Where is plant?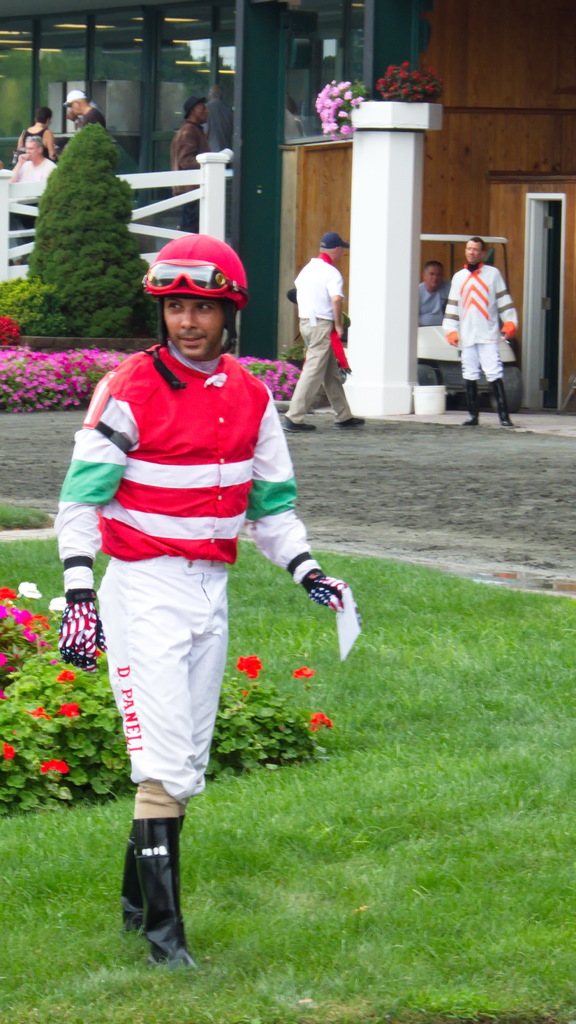
5 641 61 772.
